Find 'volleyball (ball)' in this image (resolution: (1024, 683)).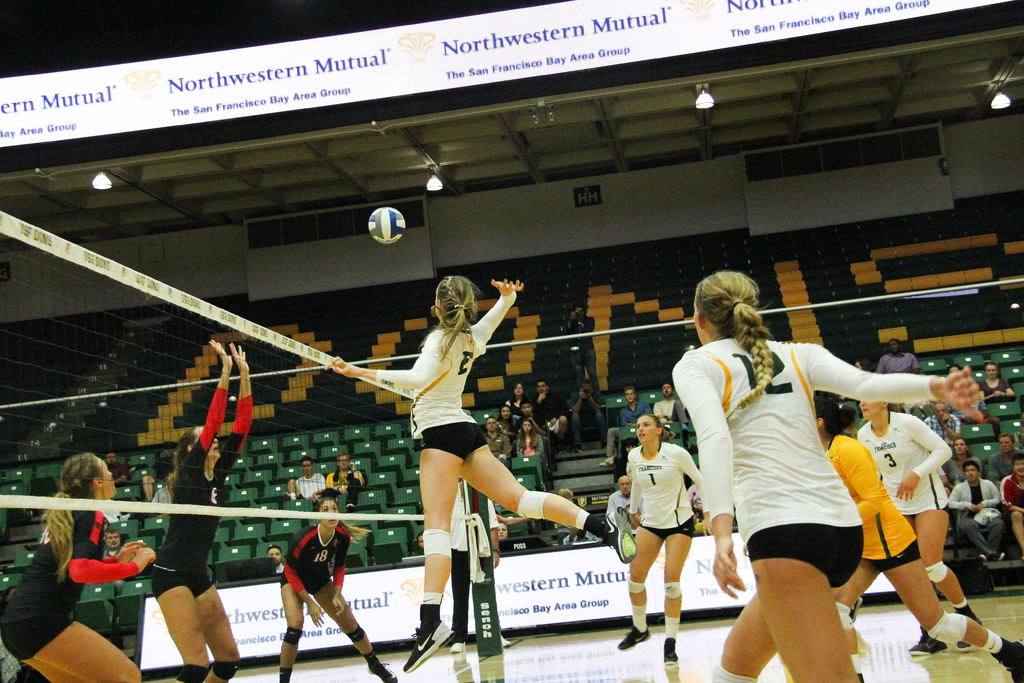
(left=366, top=204, right=409, bottom=245).
